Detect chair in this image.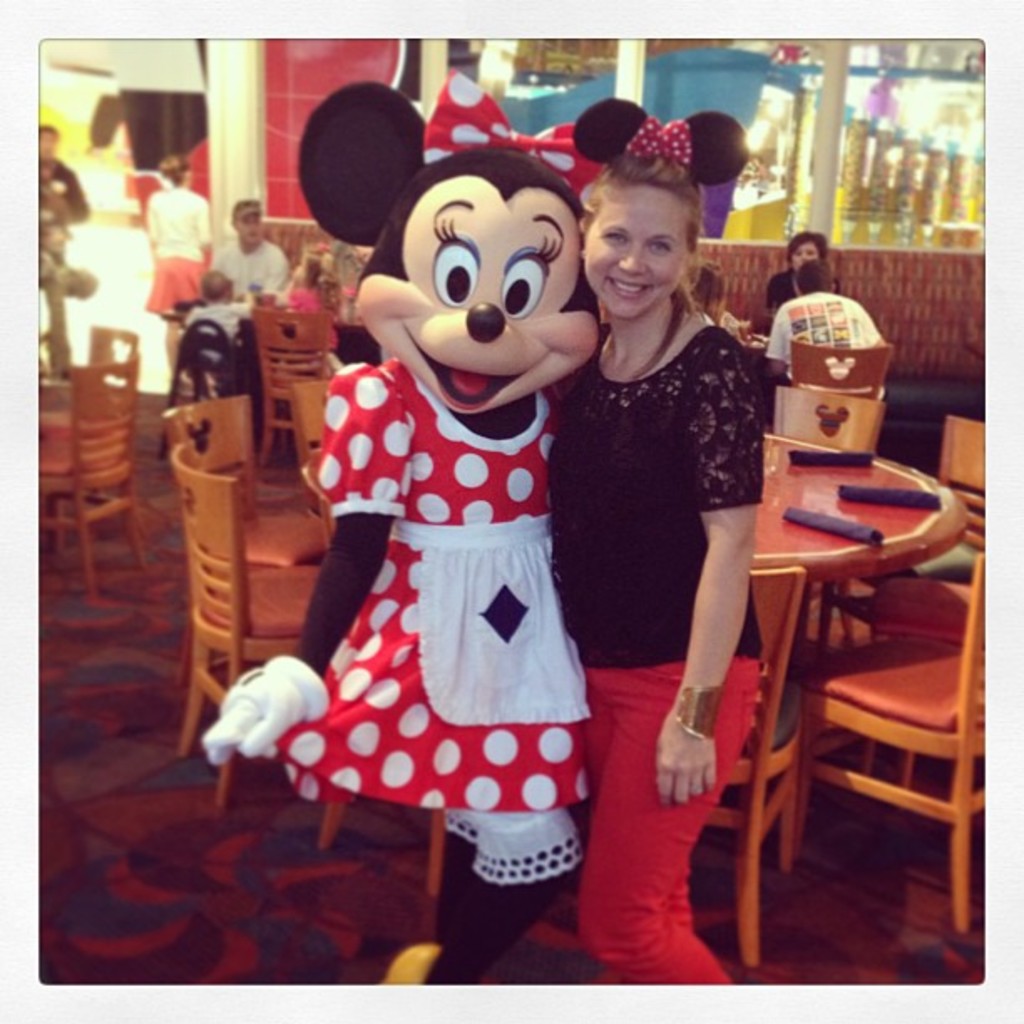
Detection: left=253, top=298, right=338, bottom=467.
